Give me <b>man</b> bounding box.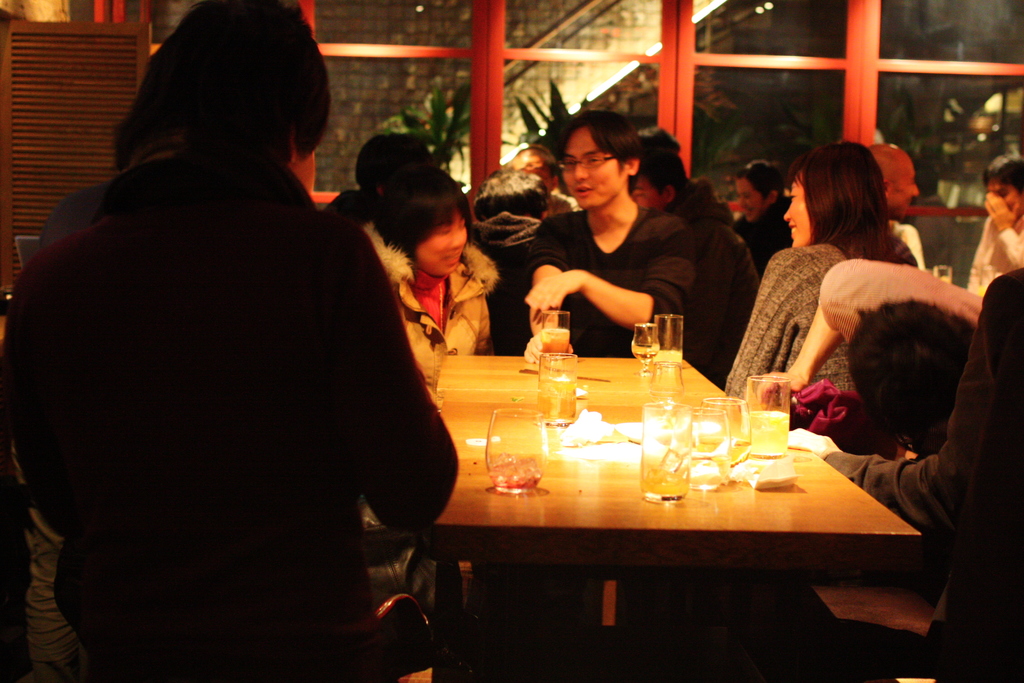
504:104:700:358.
